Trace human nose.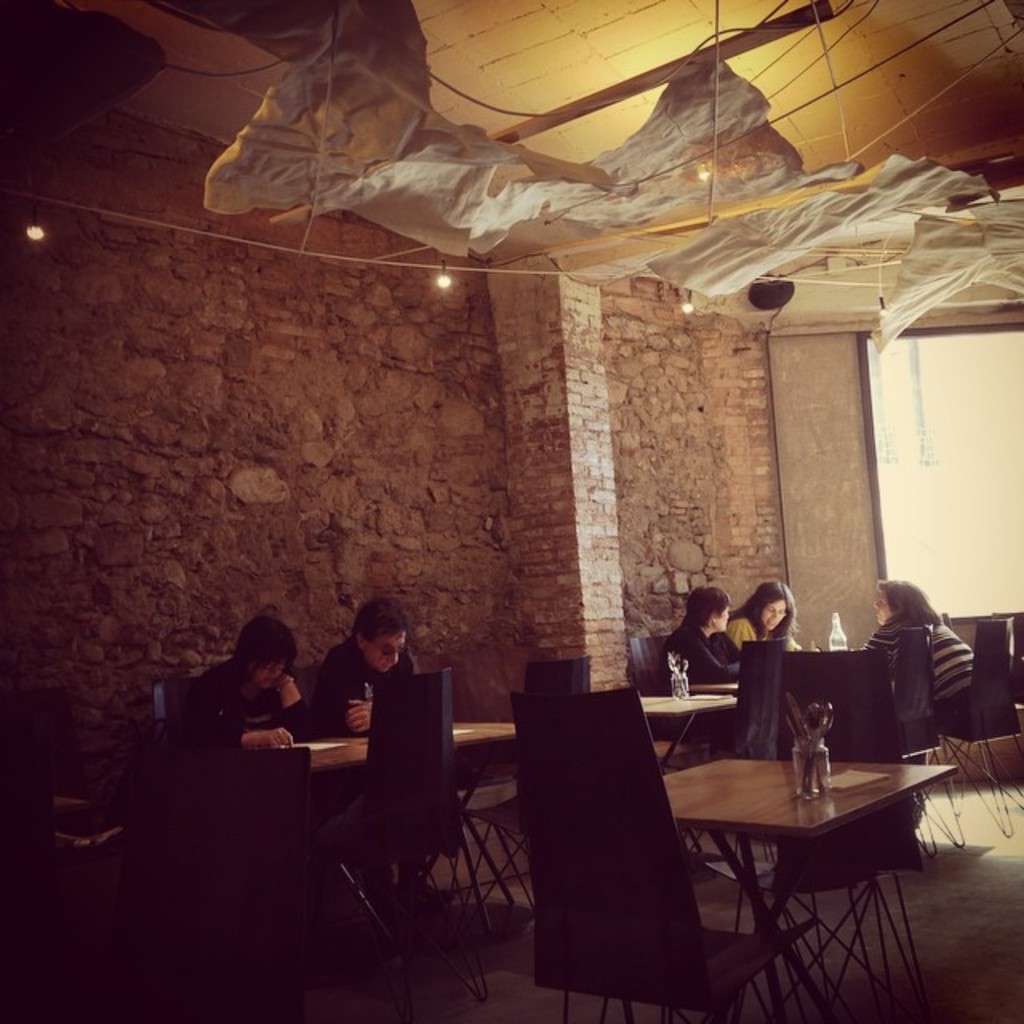
Traced to bbox(267, 664, 278, 680).
